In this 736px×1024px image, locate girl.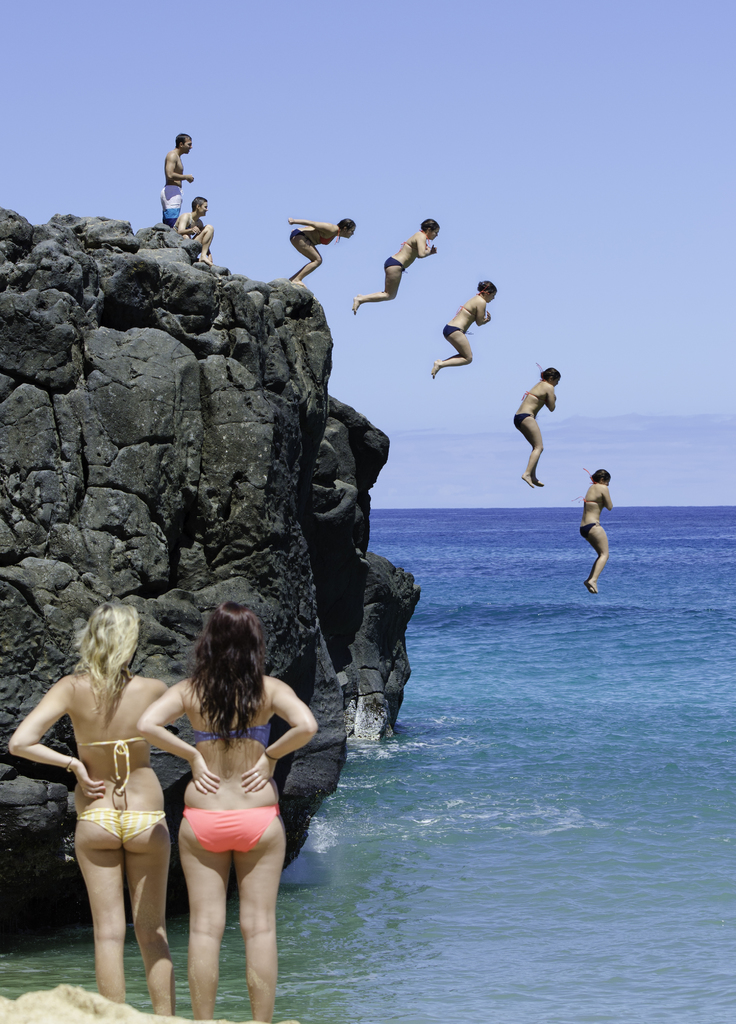
Bounding box: bbox=(6, 601, 167, 1018).
